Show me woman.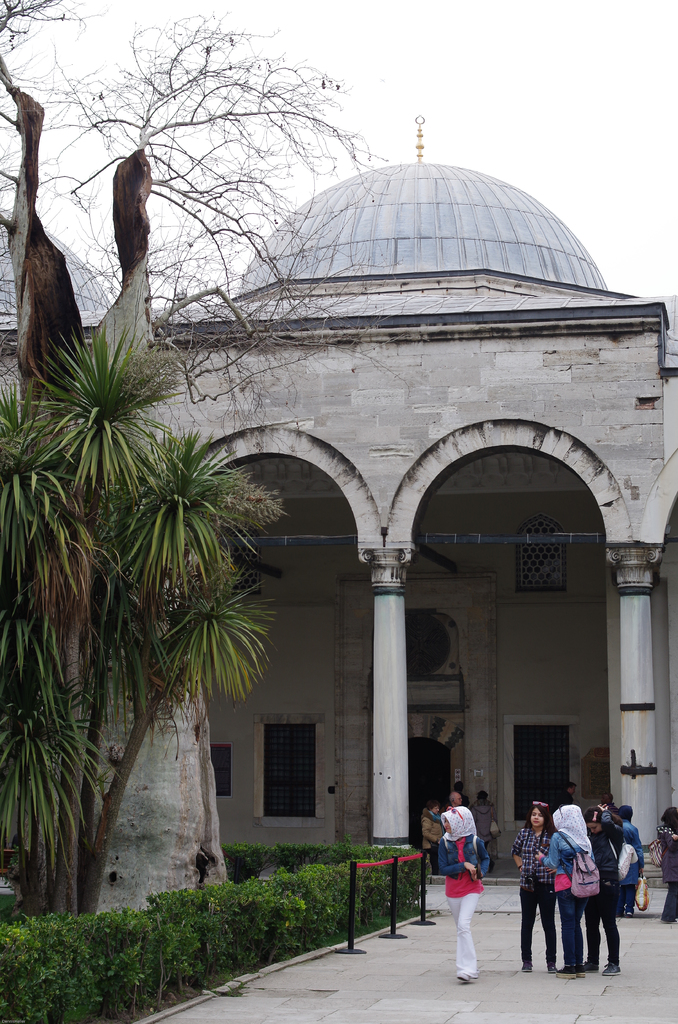
woman is here: 653,808,677,924.
